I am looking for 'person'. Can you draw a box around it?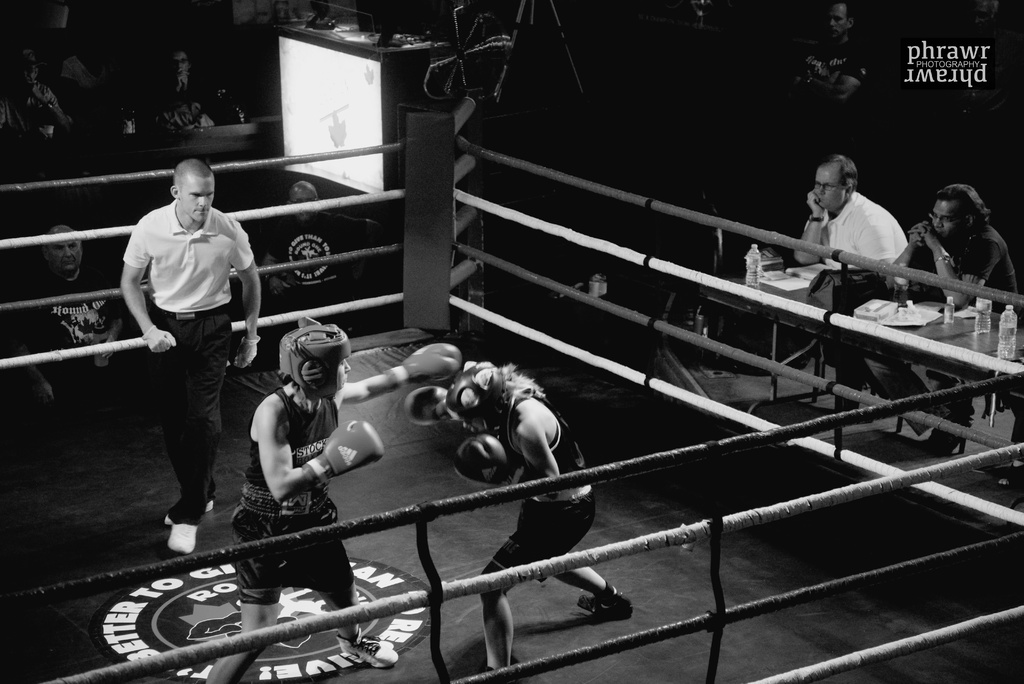
Sure, the bounding box is 444:356:637:683.
